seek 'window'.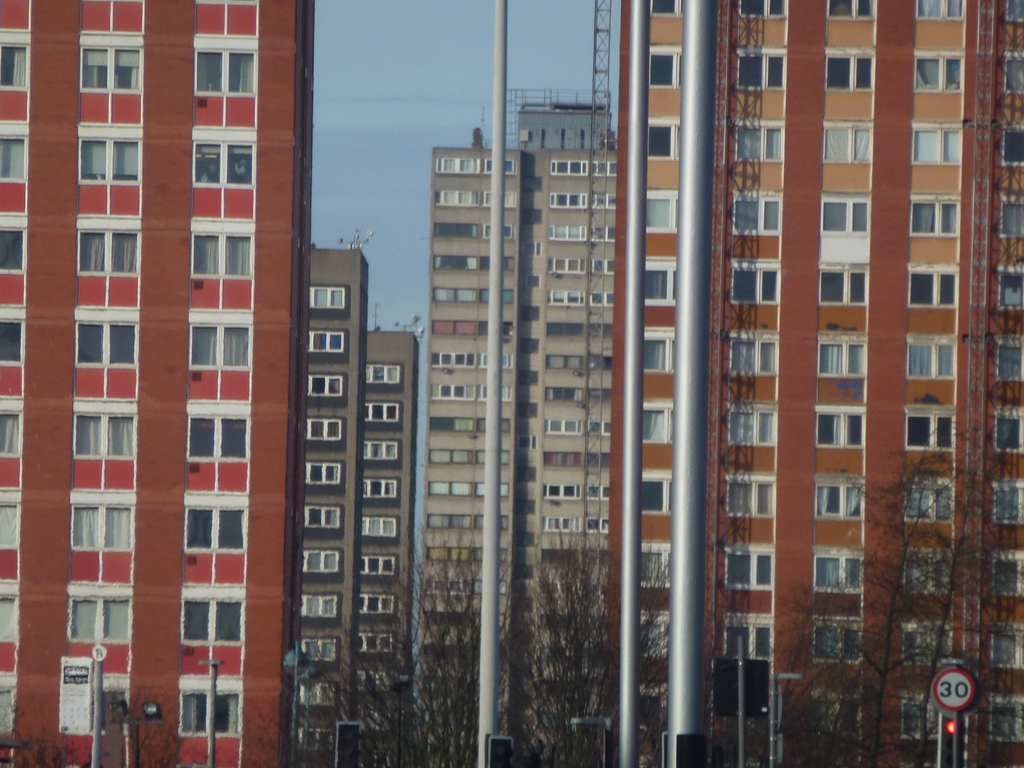
[520, 242, 536, 262].
